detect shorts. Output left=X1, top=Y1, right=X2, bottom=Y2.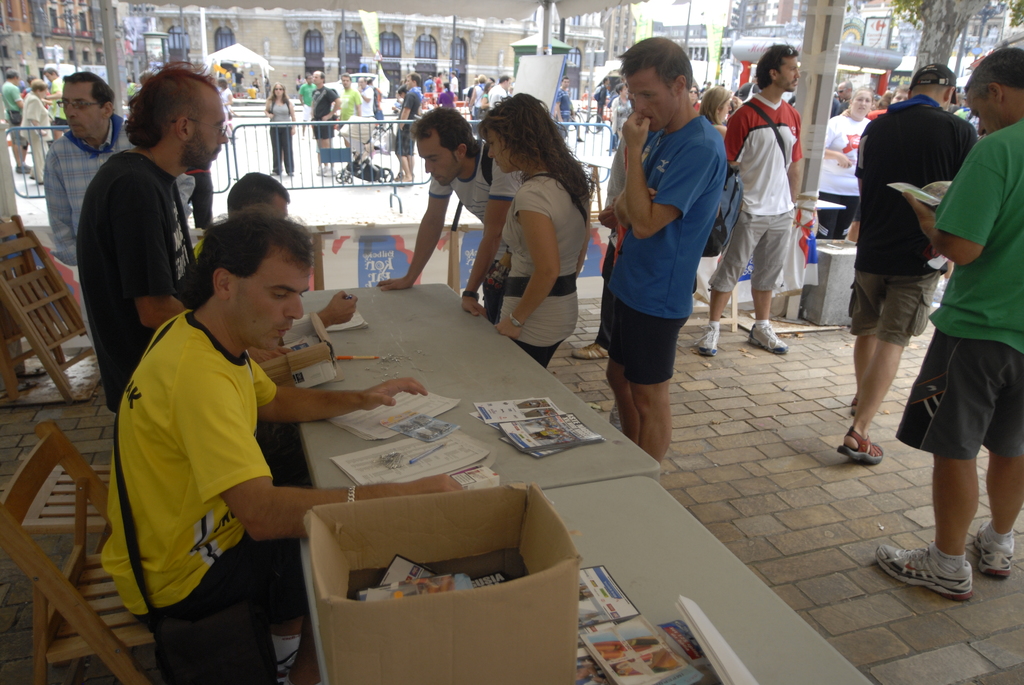
left=845, top=269, right=945, bottom=342.
